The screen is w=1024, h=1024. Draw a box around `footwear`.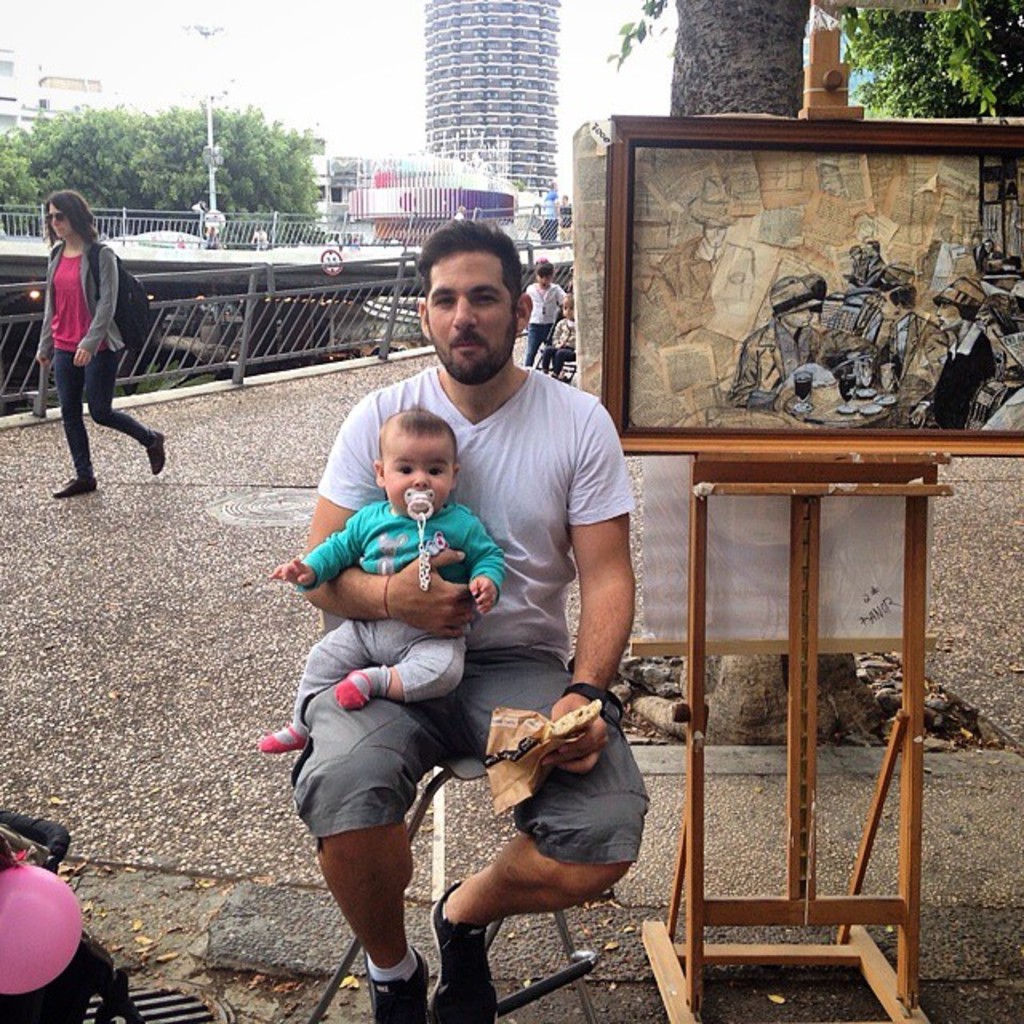
detection(426, 878, 522, 1005).
